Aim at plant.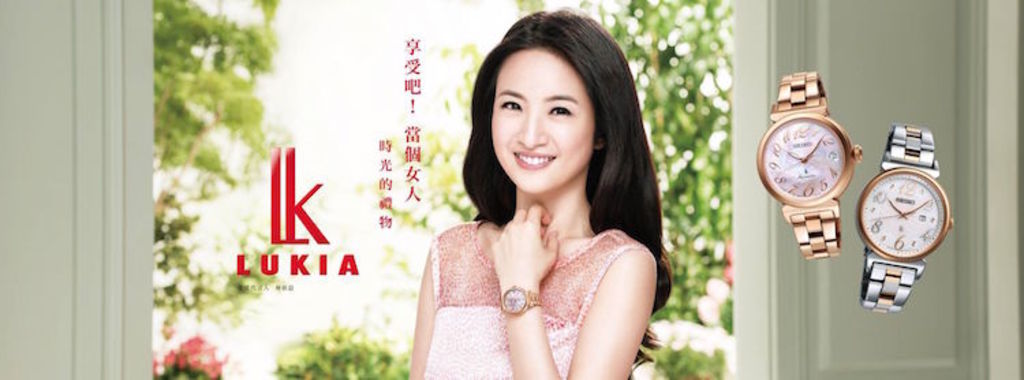
Aimed at bbox=[279, 320, 411, 379].
